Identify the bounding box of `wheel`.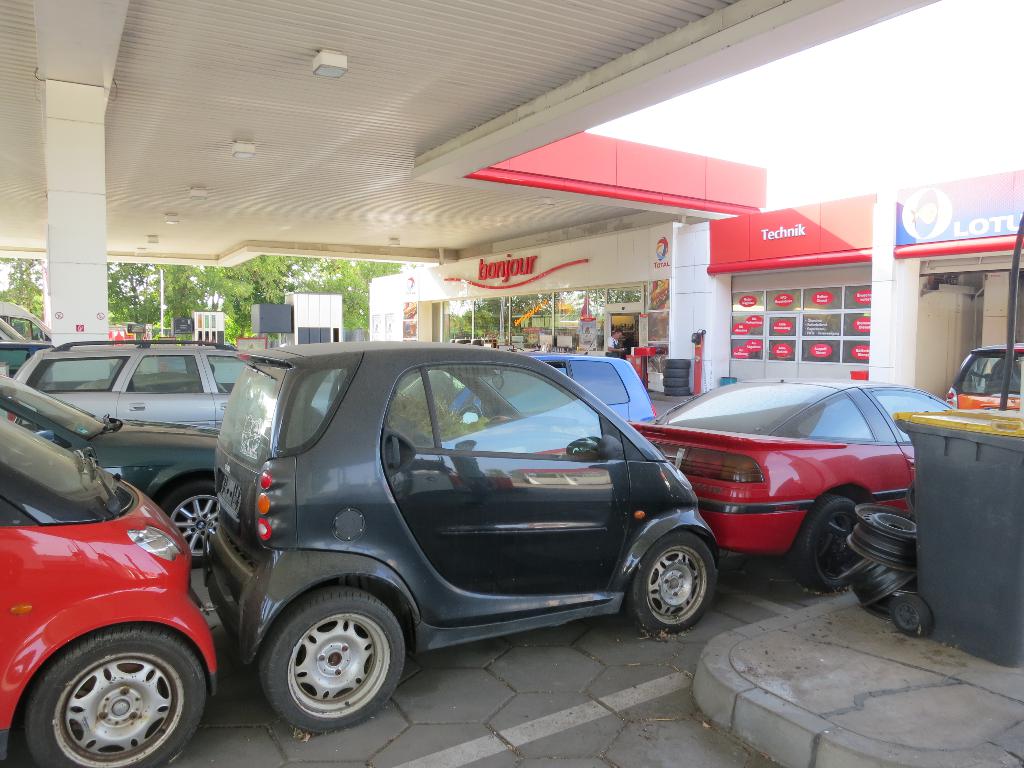
pyautogui.locateOnScreen(787, 496, 861, 591).
